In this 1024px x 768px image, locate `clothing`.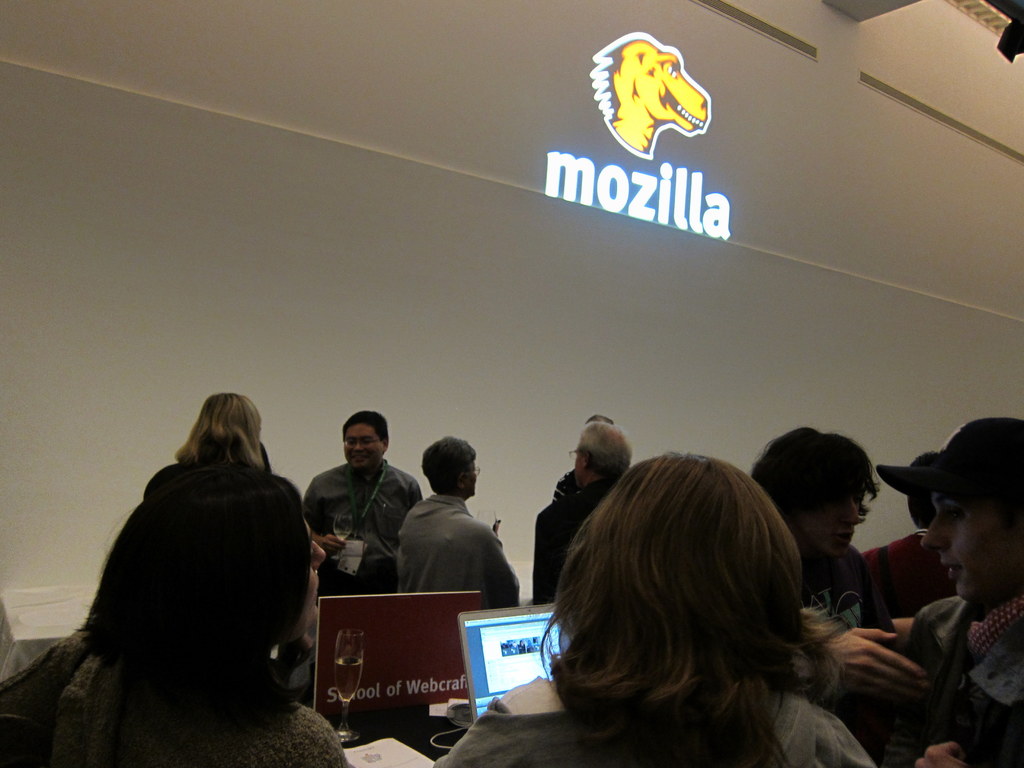
Bounding box: (x1=783, y1=529, x2=911, y2=714).
